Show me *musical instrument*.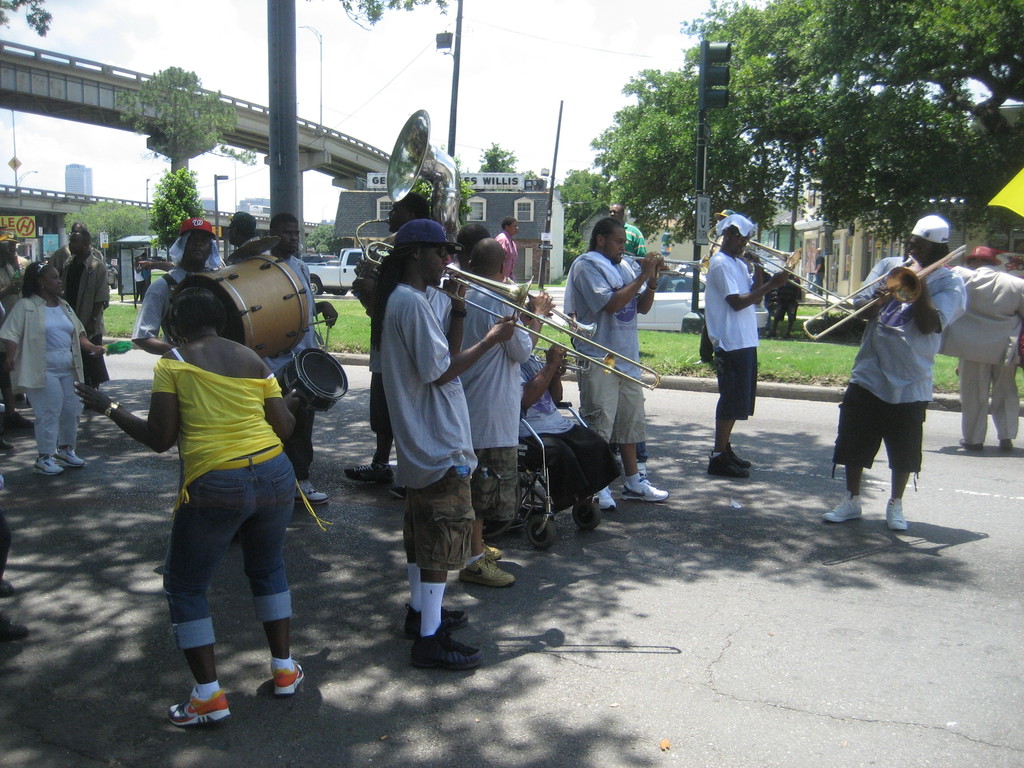
*musical instrument* is here: region(707, 220, 863, 320).
